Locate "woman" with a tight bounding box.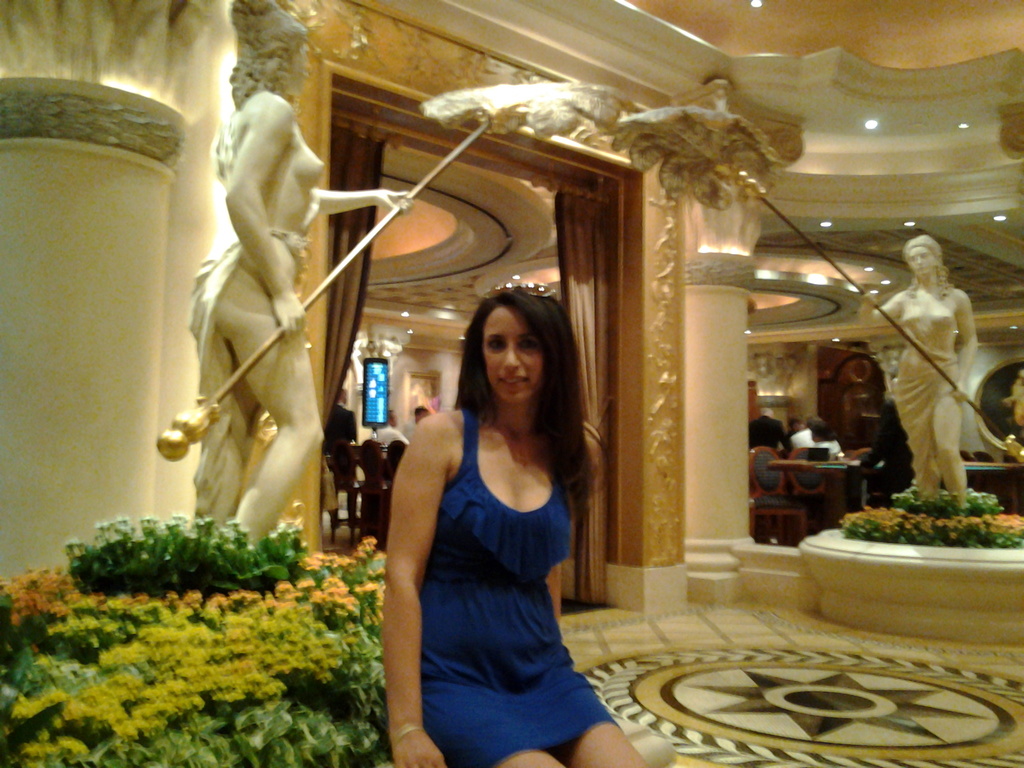
bbox=[379, 275, 614, 751].
